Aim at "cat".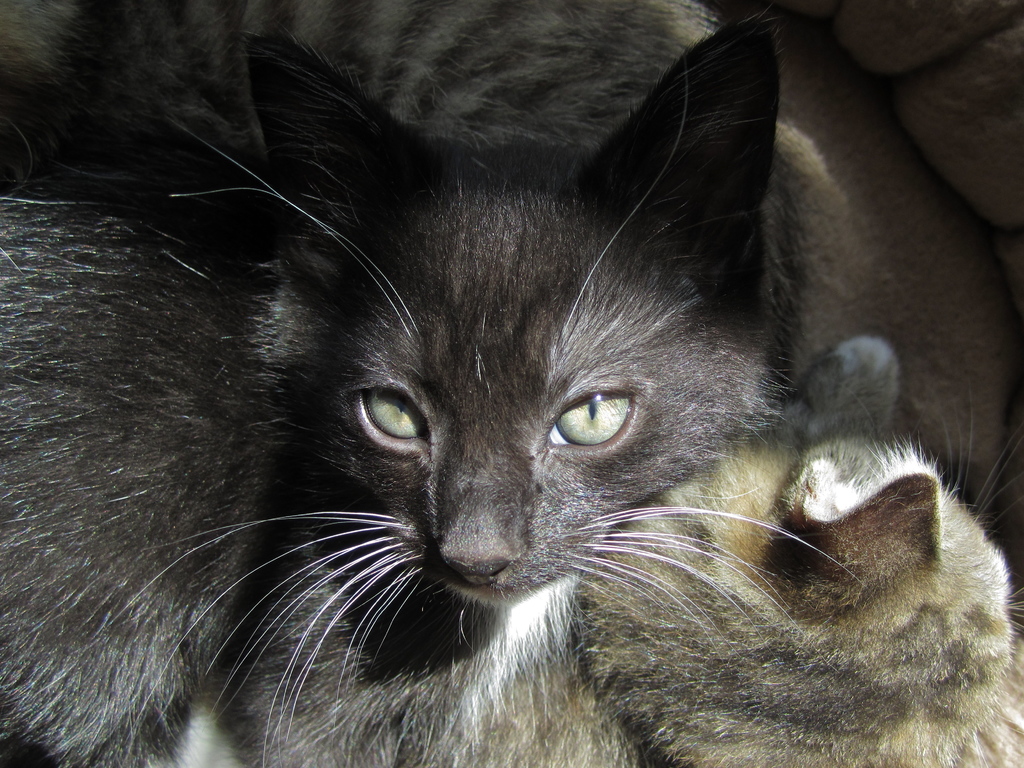
Aimed at x1=1, y1=0, x2=884, y2=396.
